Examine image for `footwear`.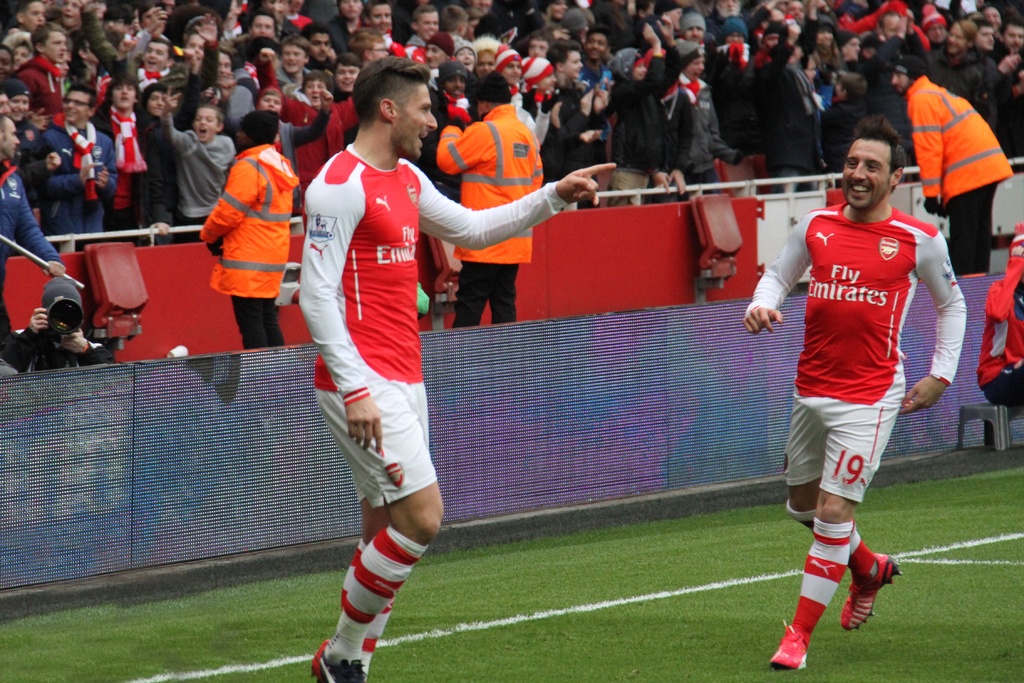
Examination result: 769,621,817,672.
